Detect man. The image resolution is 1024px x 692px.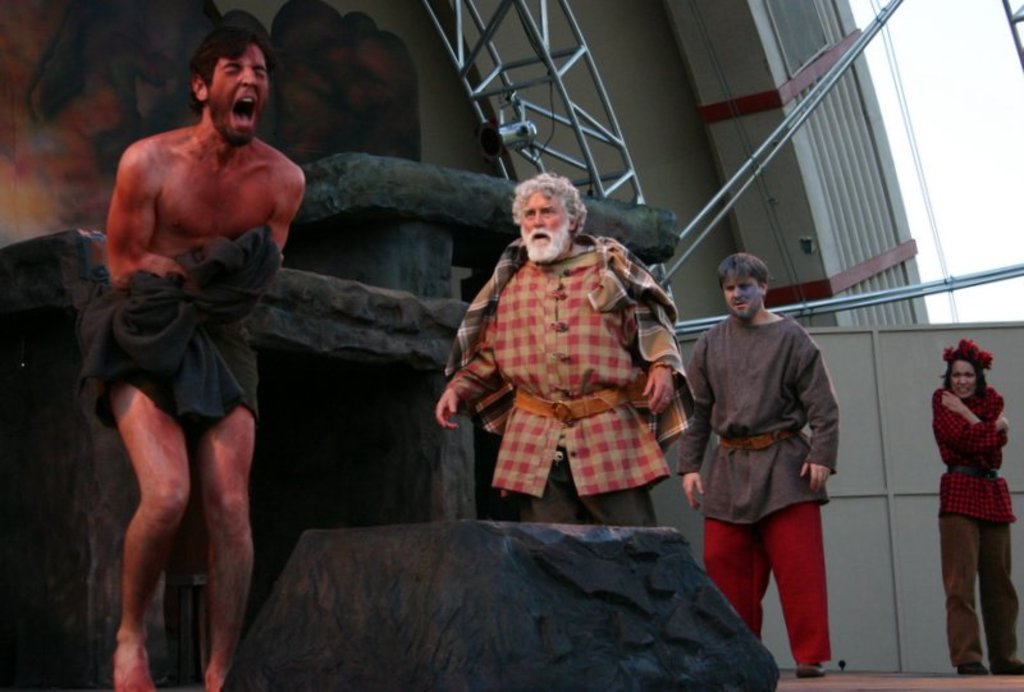
[433, 171, 677, 527].
